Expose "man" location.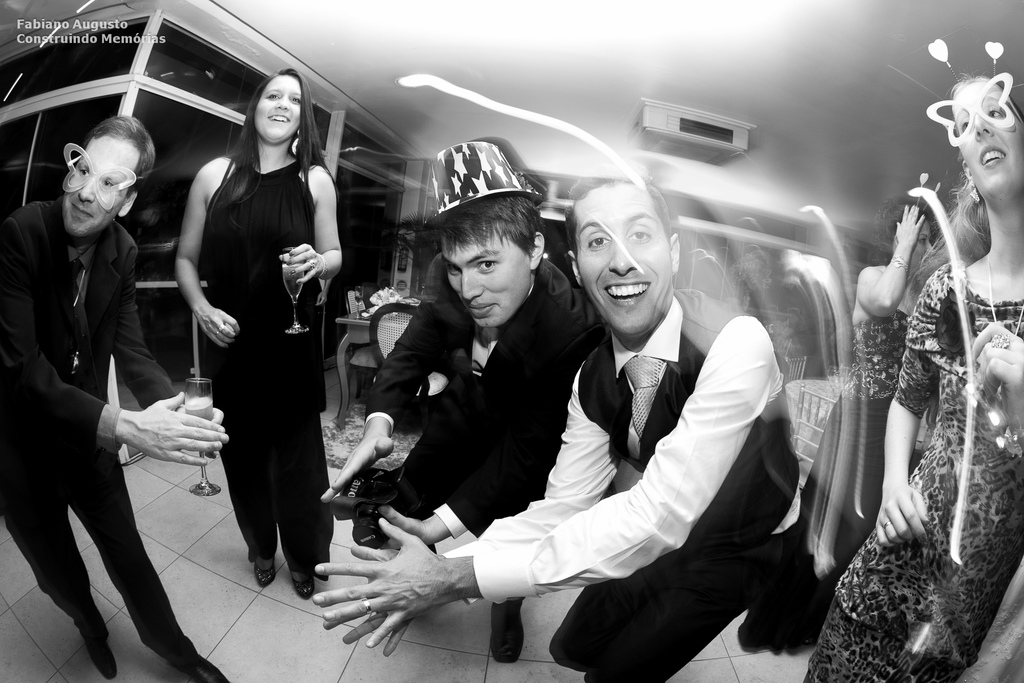
Exposed at (0, 110, 237, 682).
